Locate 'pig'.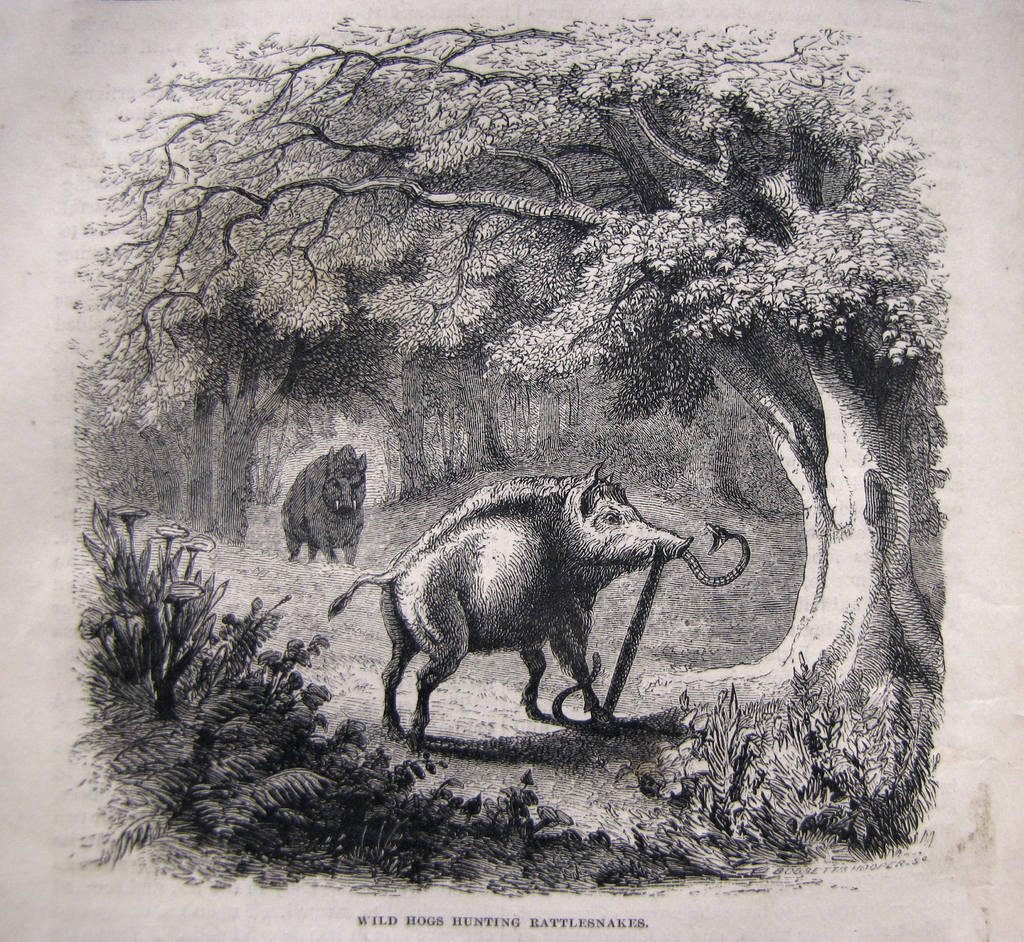
Bounding box: x1=281 y1=440 x2=368 y2=564.
